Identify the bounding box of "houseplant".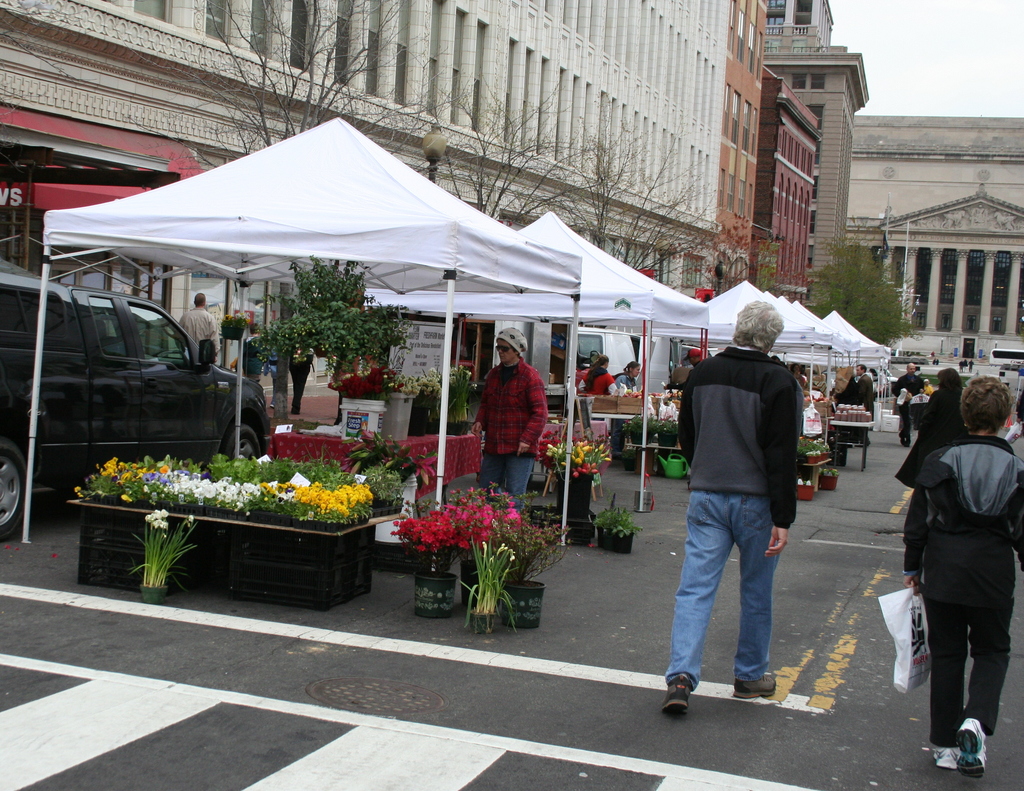
l=442, t=473, r=544, b=614.
